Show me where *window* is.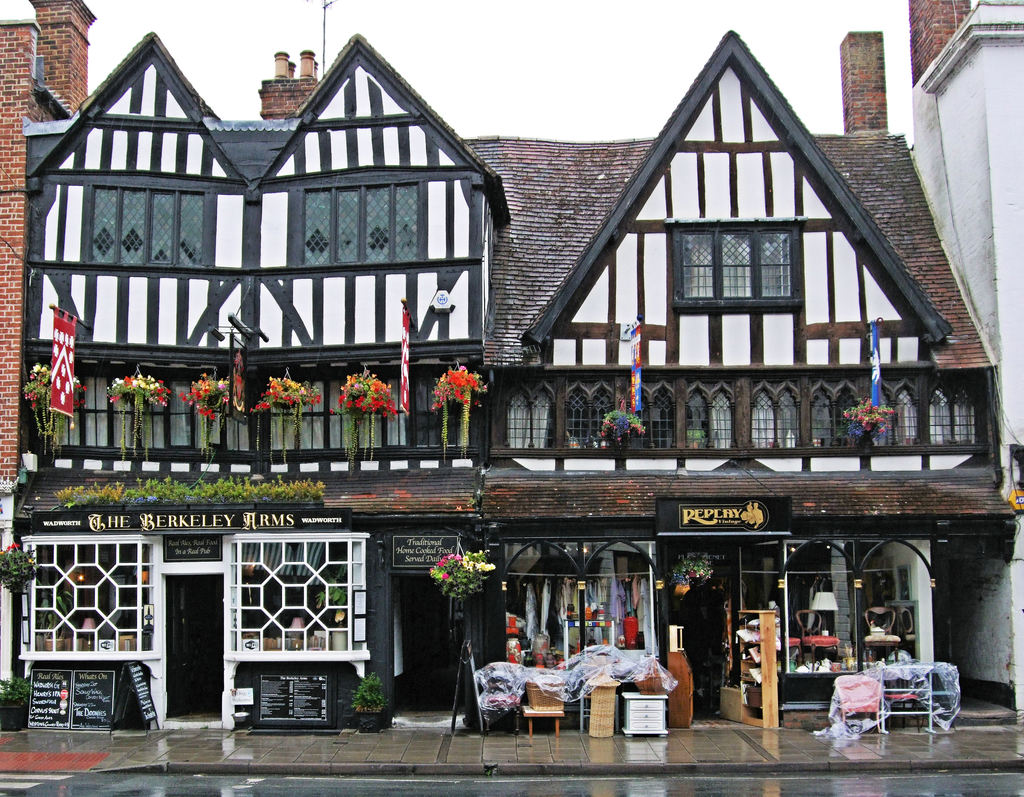
*window* is at BBox(922, 373, 986, 440).
